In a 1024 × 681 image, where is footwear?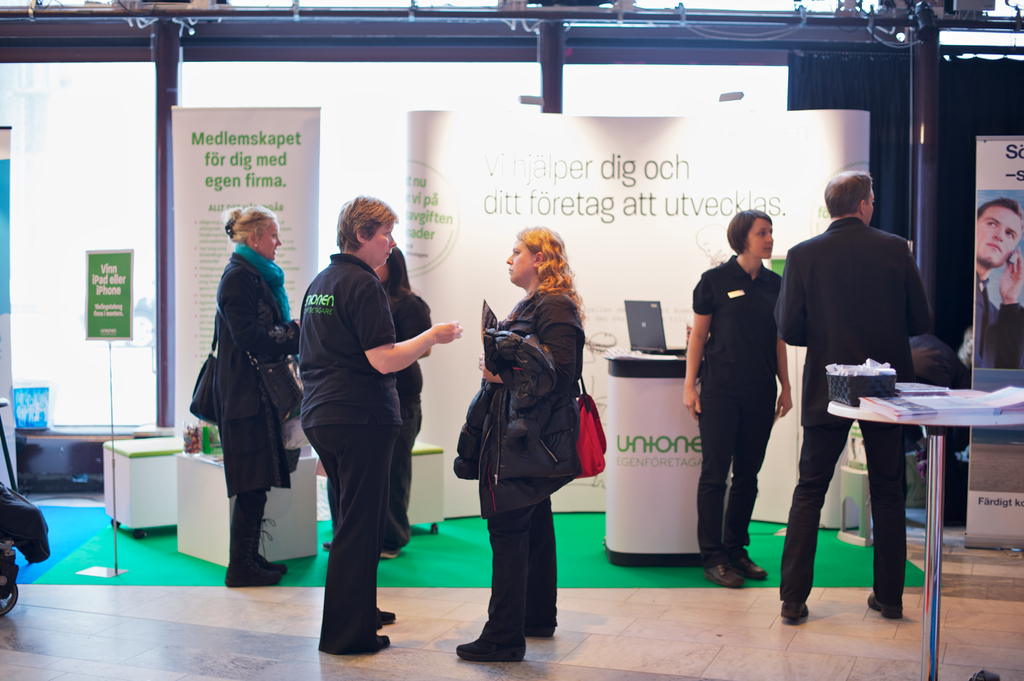
box(463, 595, 530, 673).
